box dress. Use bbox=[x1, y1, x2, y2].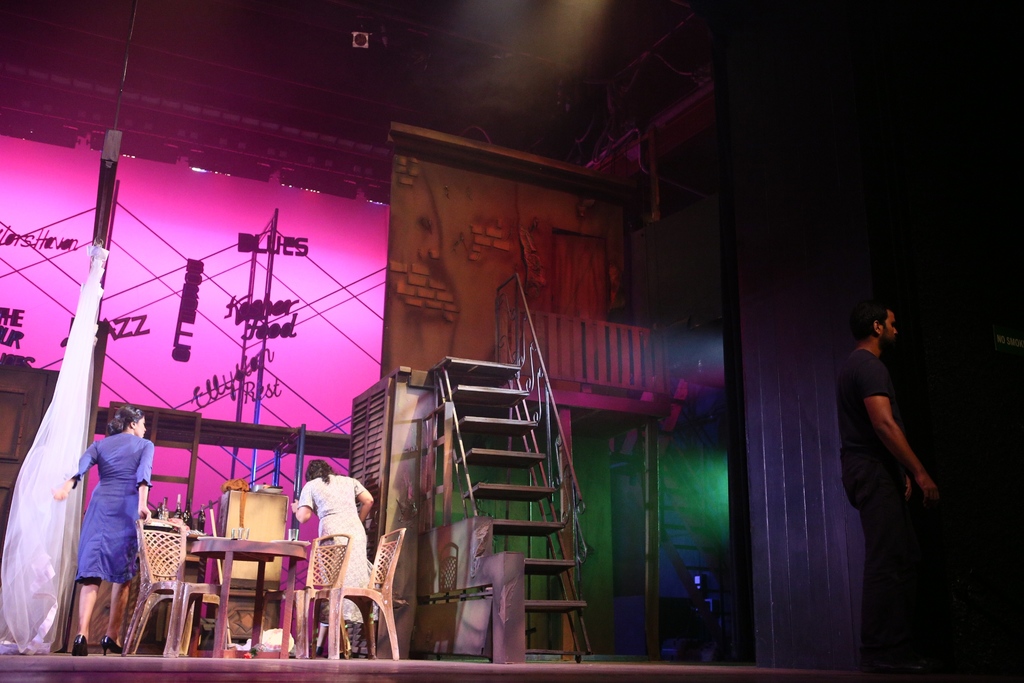
bbox=[298, 476, 369, 622].
